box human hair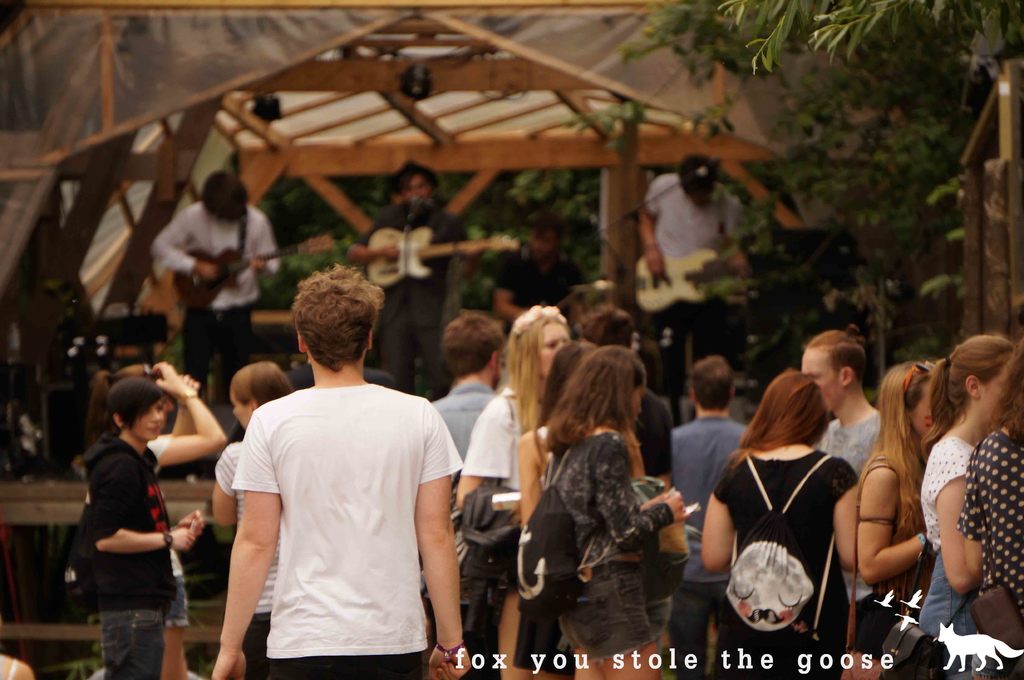
x1=986, y1=337, x2=1023, y2=439
